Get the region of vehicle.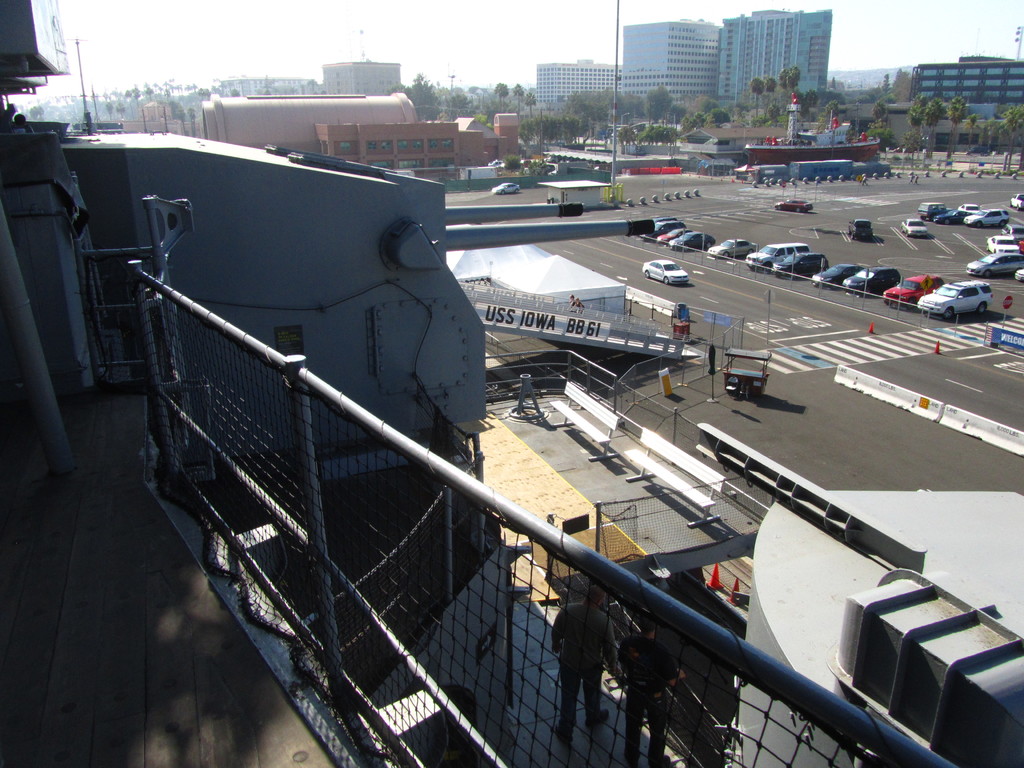
969/246/1023/273.
